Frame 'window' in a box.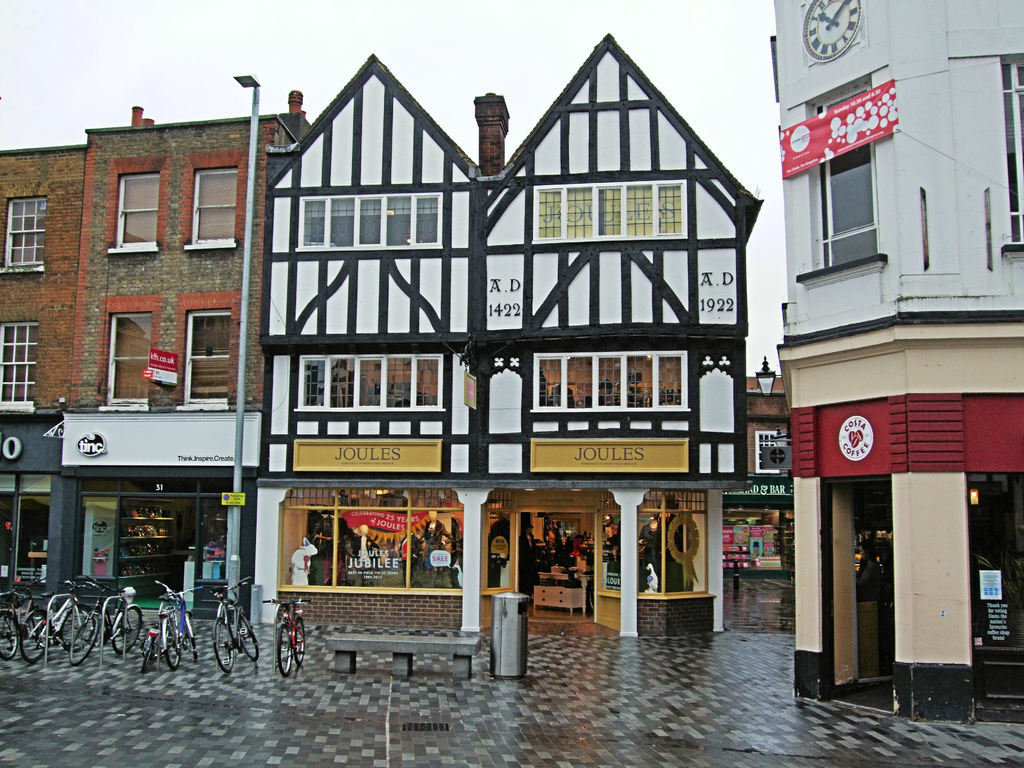
(191,164,234,250).
